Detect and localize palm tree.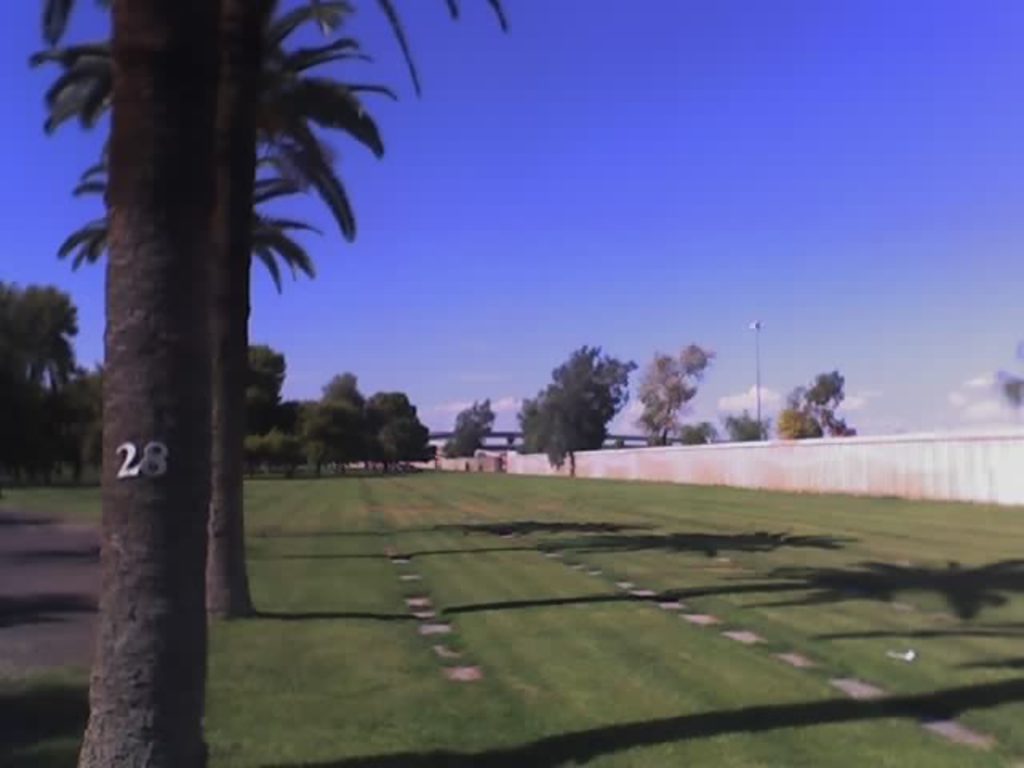
Localized at [left=512, top=368, right=621, bottom=507].
